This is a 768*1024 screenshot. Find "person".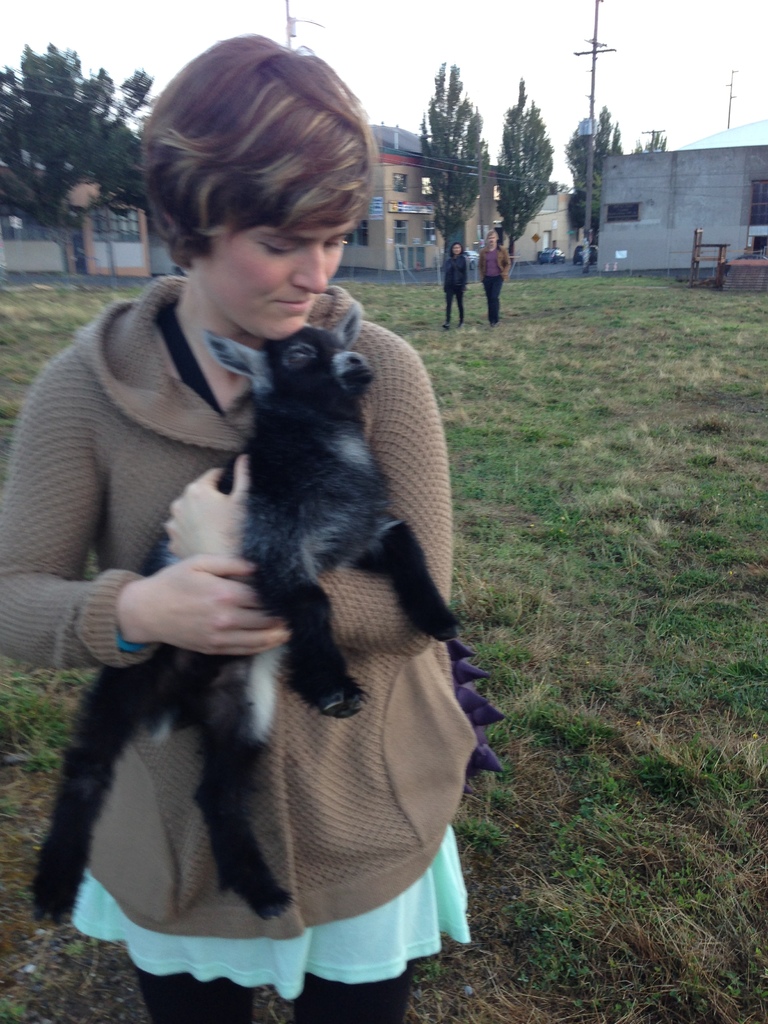
Bounding box: locate(474, 228, 515, 321).
